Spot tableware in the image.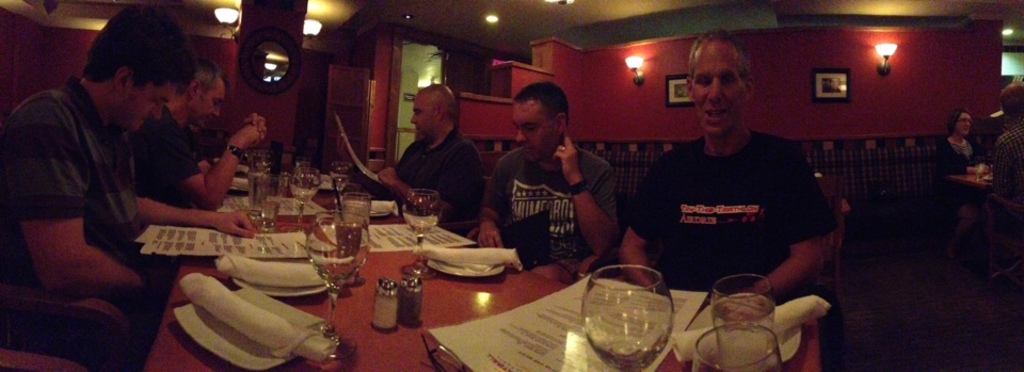
tableware found at (x1=708, y1=272, x2=778, y2=371).
